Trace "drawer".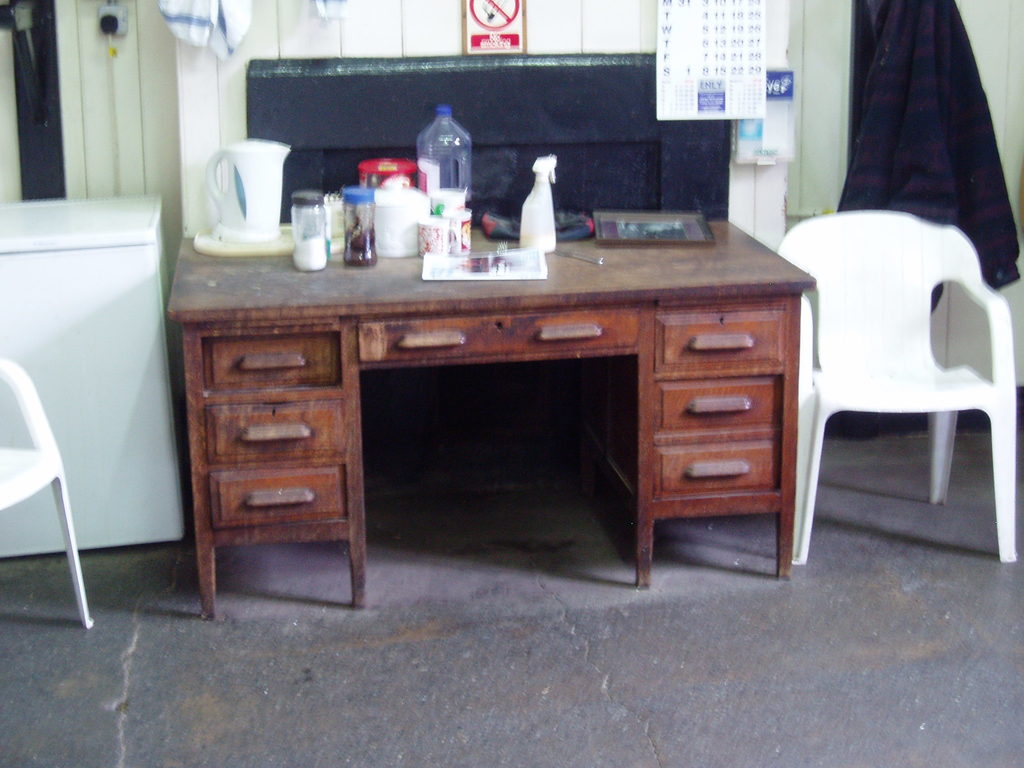
Traced to {"x1": 202, "y1": 397, "x2": 342, "y2": 458}.
